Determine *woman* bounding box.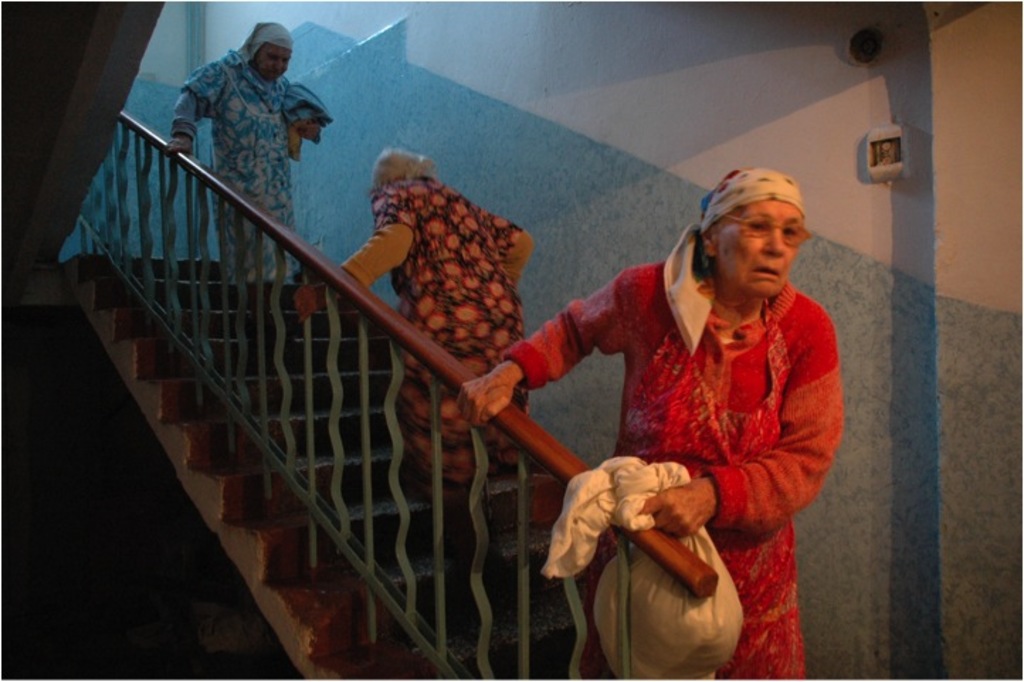
Determined: bbox=(163, 23, 323, 282).
